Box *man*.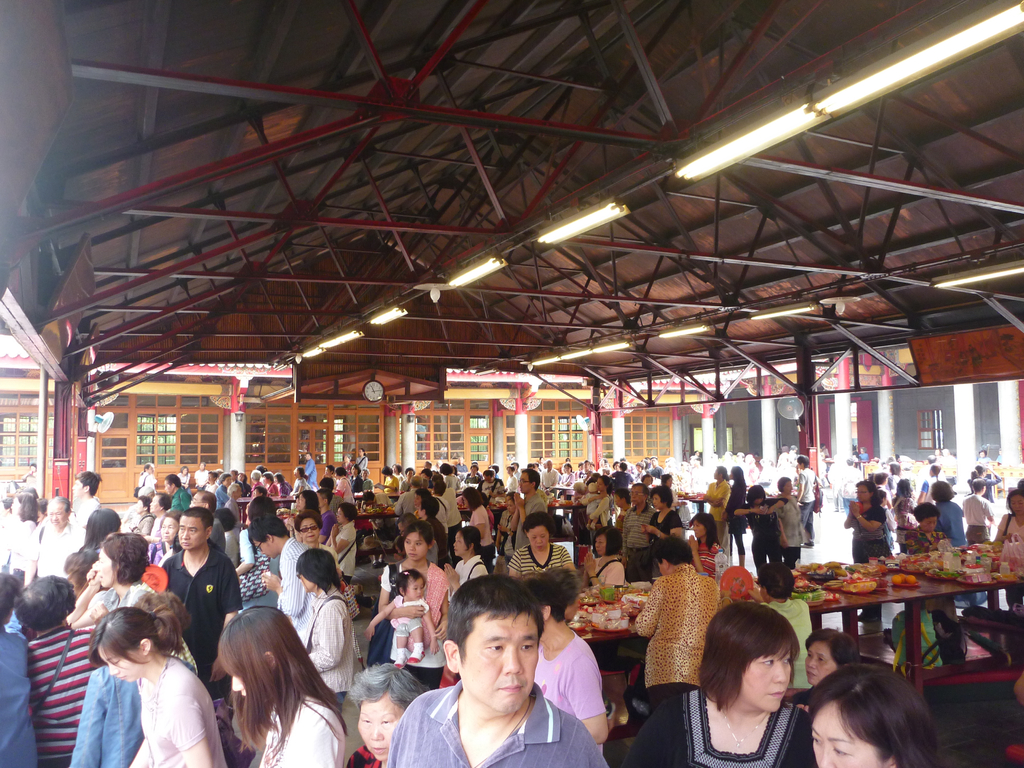
rect(407, 591, 602, 767).
